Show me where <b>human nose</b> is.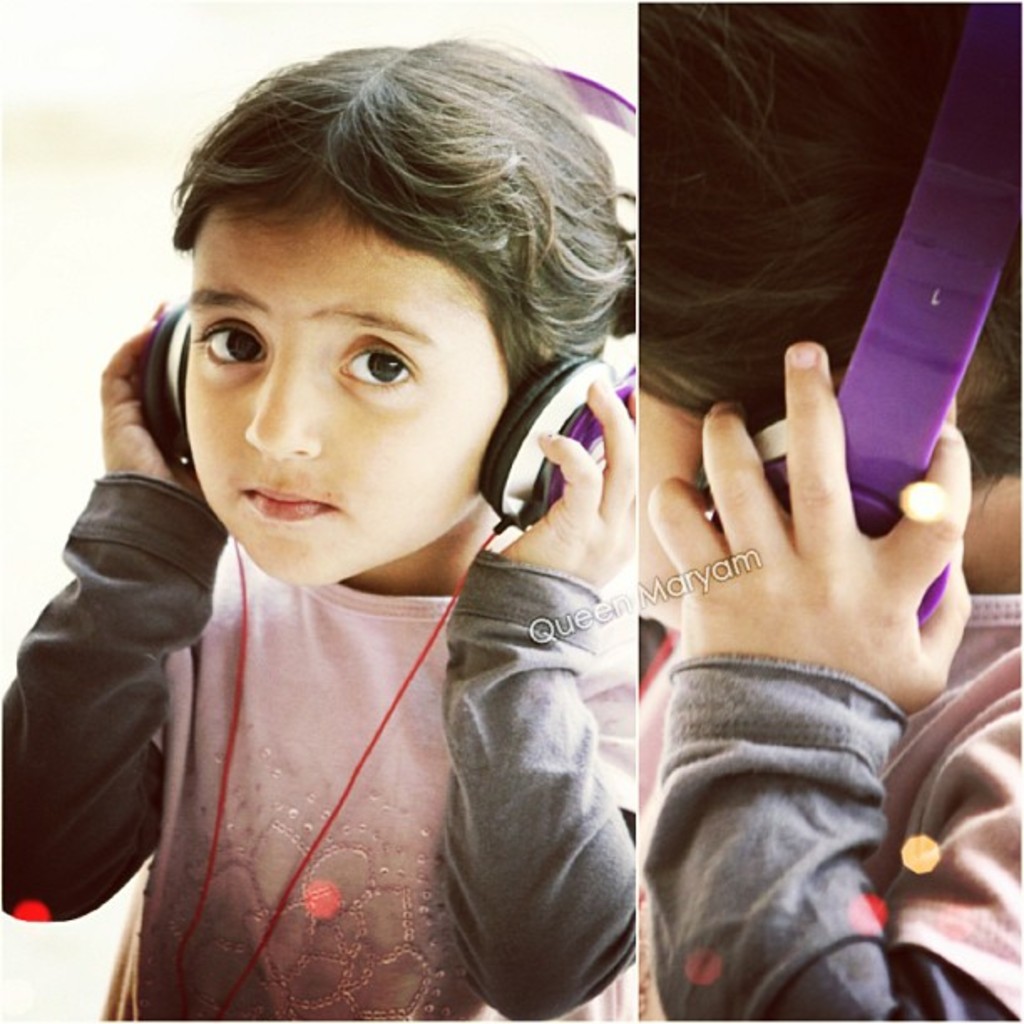
<b>human nose</b> is at [x1=239, y1=341, x2=316, y2=457].
